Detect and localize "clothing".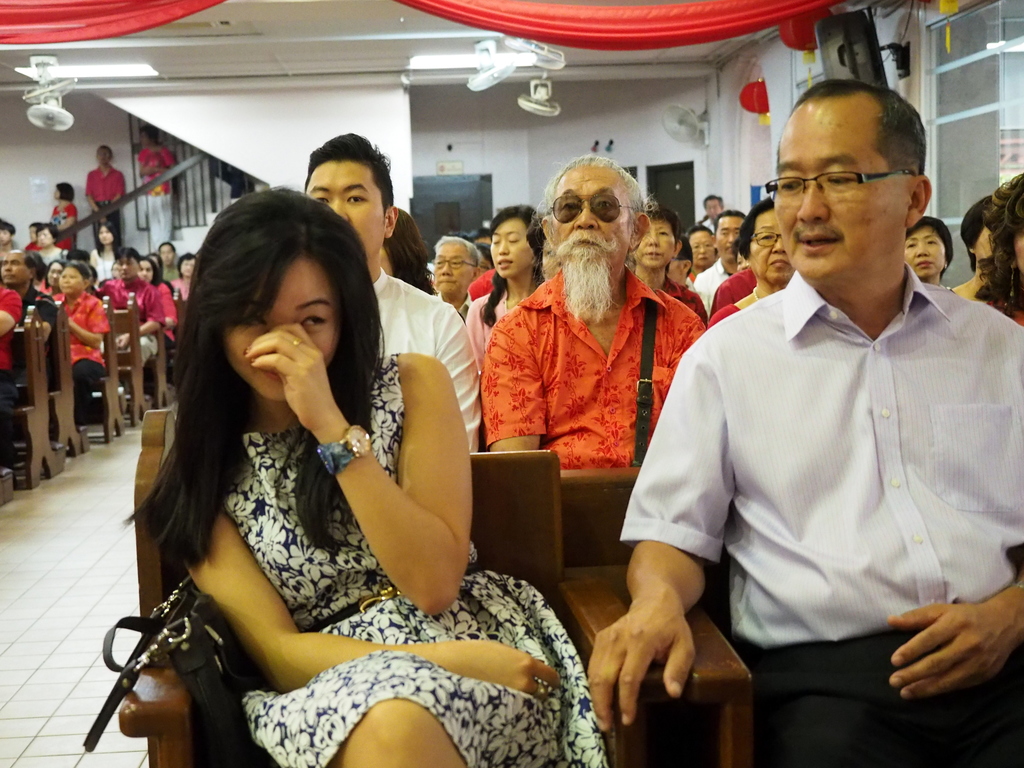
Localized at crop(466, 290, 513, 369).
